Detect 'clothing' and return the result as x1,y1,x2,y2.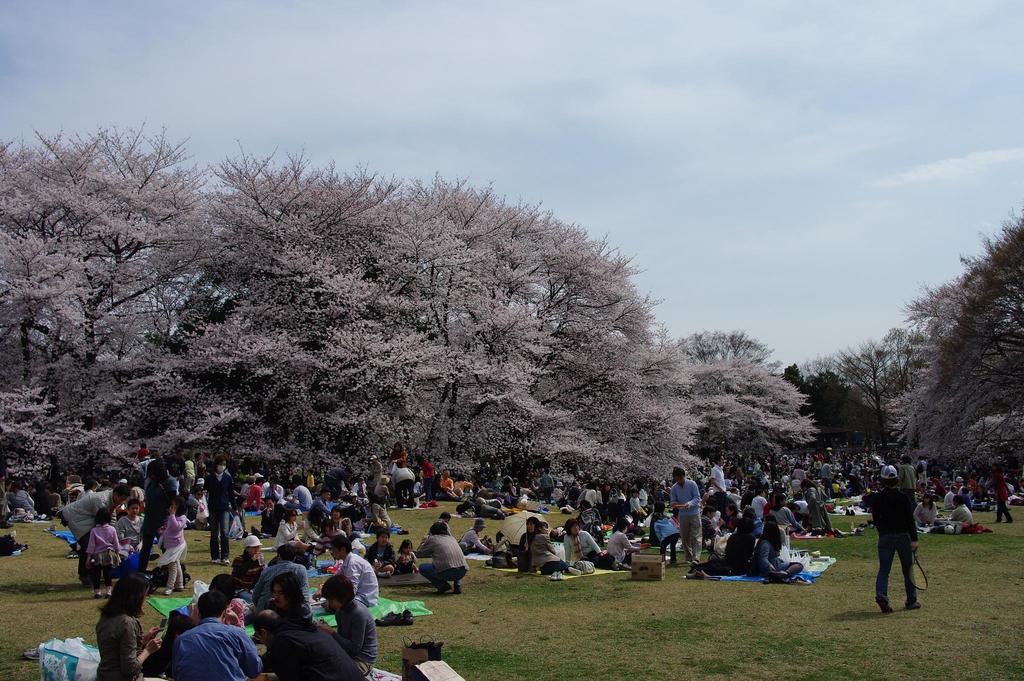
262,502,285,532.
